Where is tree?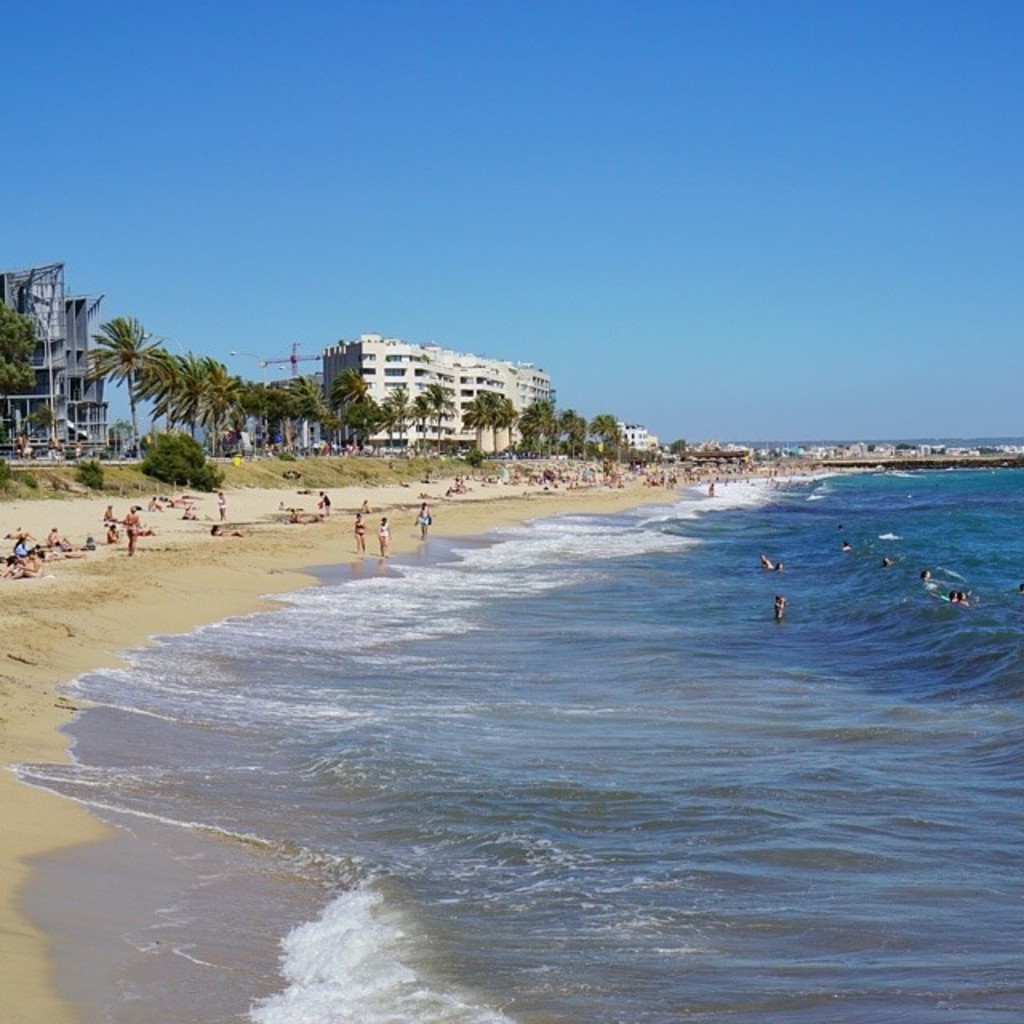
[600, 411, 640, 469].
